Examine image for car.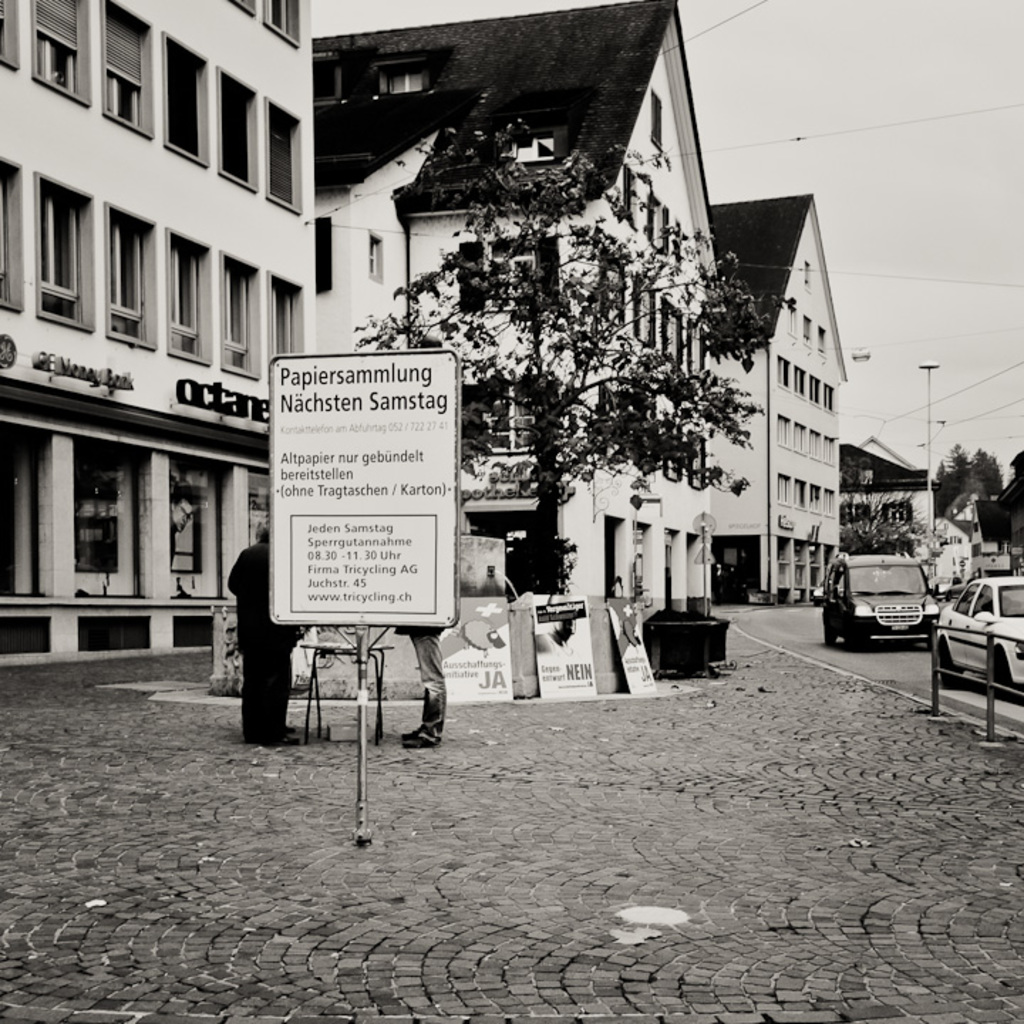
Examination result: pyautogui.locateOnScreen(814, 546, 934, 654).
